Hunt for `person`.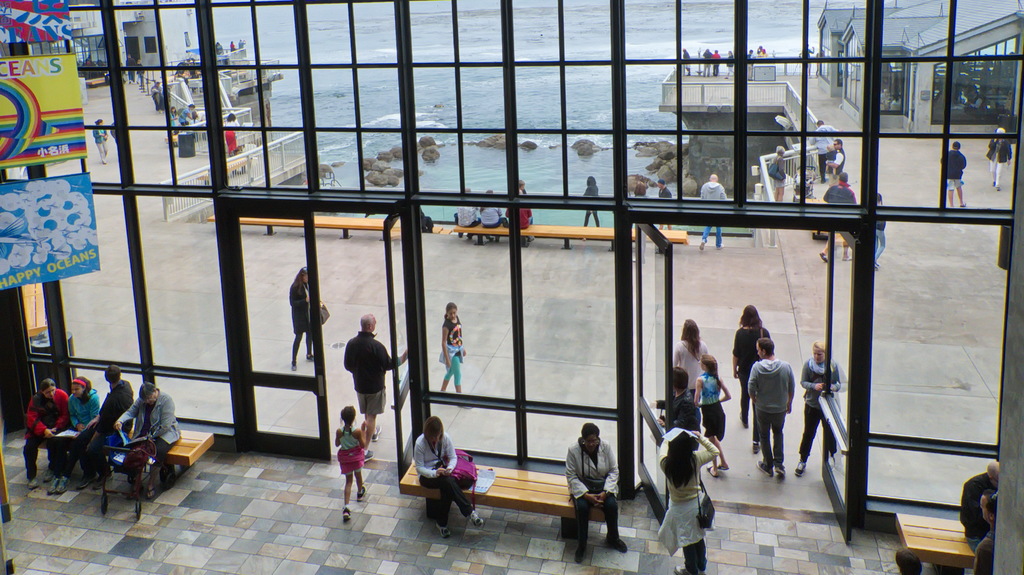
Hunted down at <bbox>22, 377, 70, 487</bbox>.
